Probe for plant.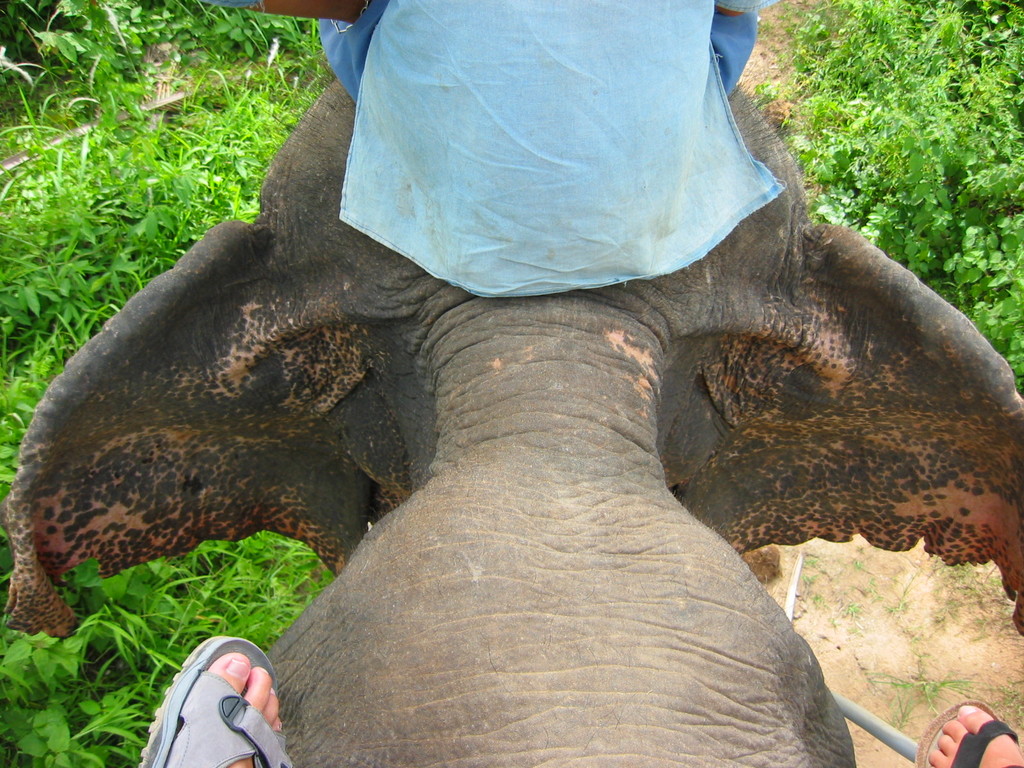
Probe result: detection(0, 0, 342, 515).
